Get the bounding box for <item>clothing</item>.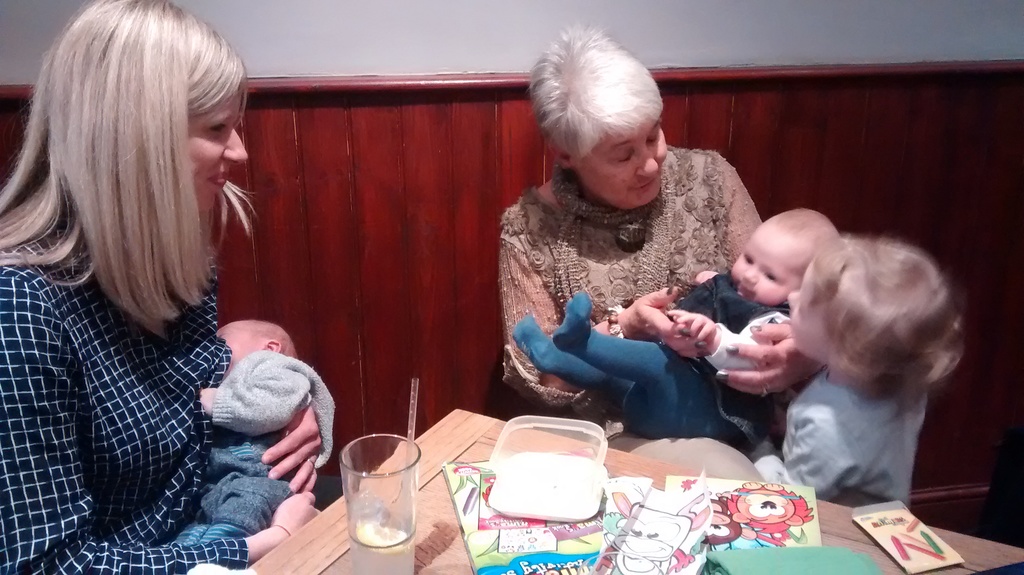
detection(713, 309, 783, 380).
